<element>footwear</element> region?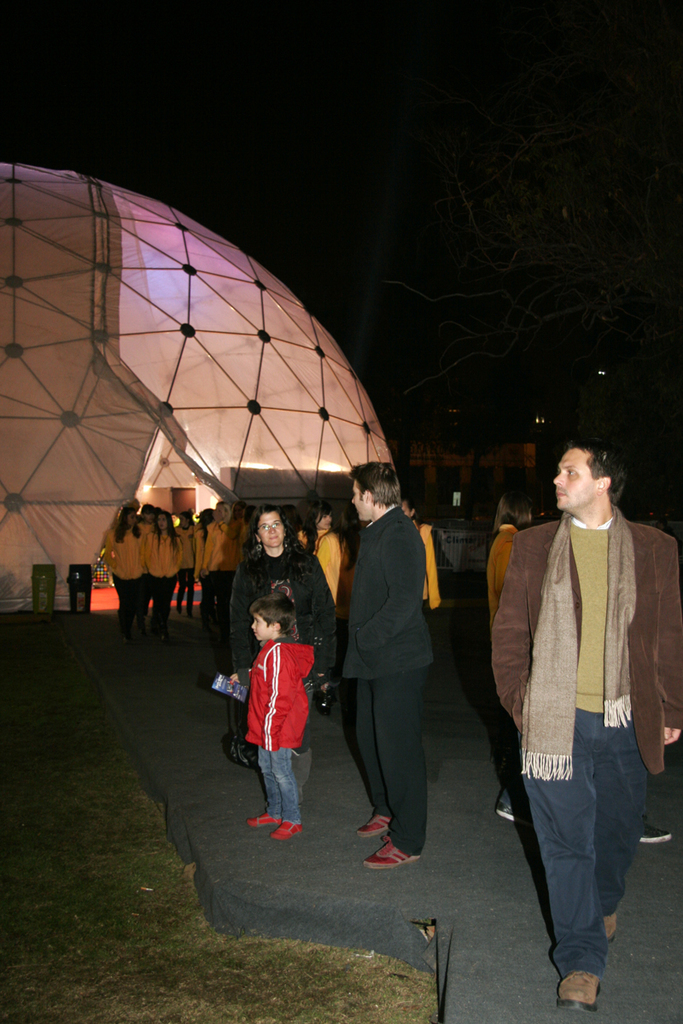
Rect(366, 832, 416, 873)
